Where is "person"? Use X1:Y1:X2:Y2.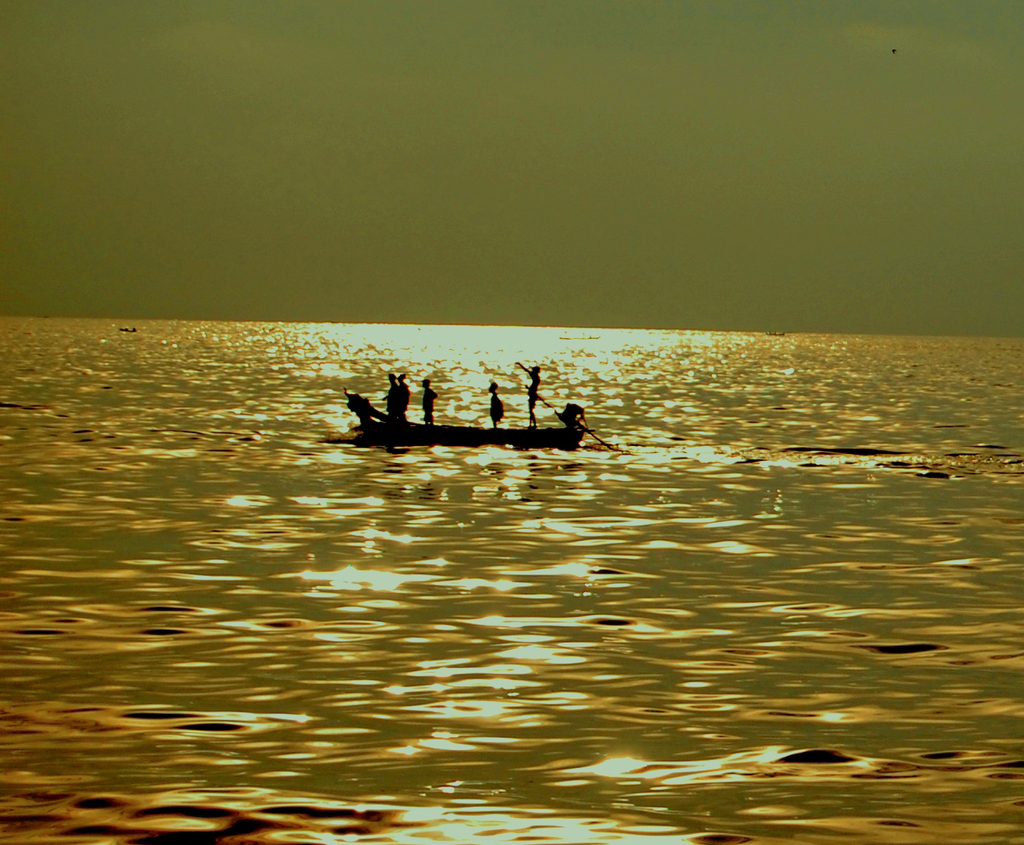
486:380:503:428.
